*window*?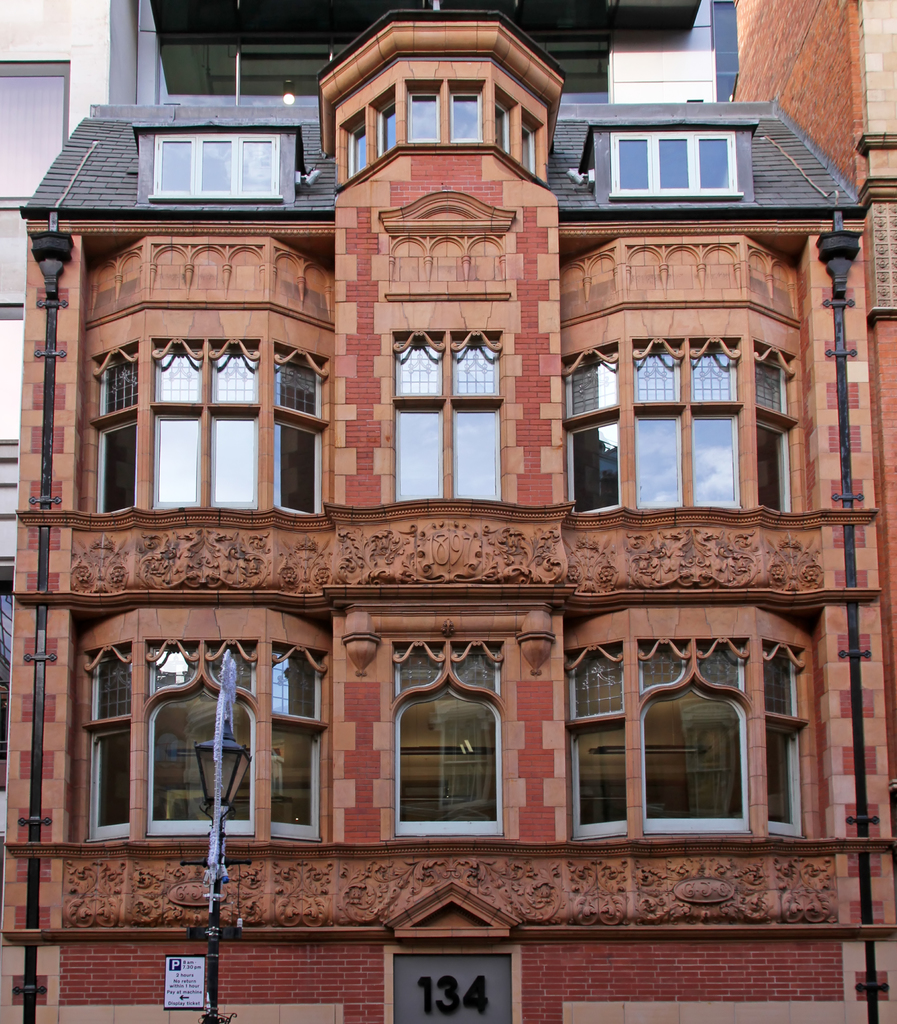
x1=277 y1=649 x2=323 y2=712
